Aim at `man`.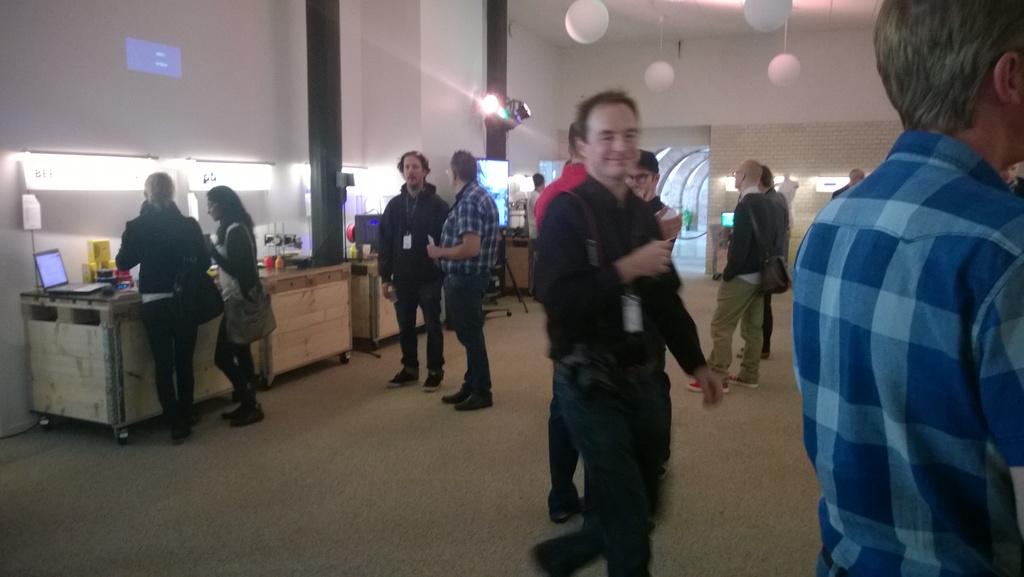
Aimed at [x1=374, y1=149, x2=447, y2=381].
